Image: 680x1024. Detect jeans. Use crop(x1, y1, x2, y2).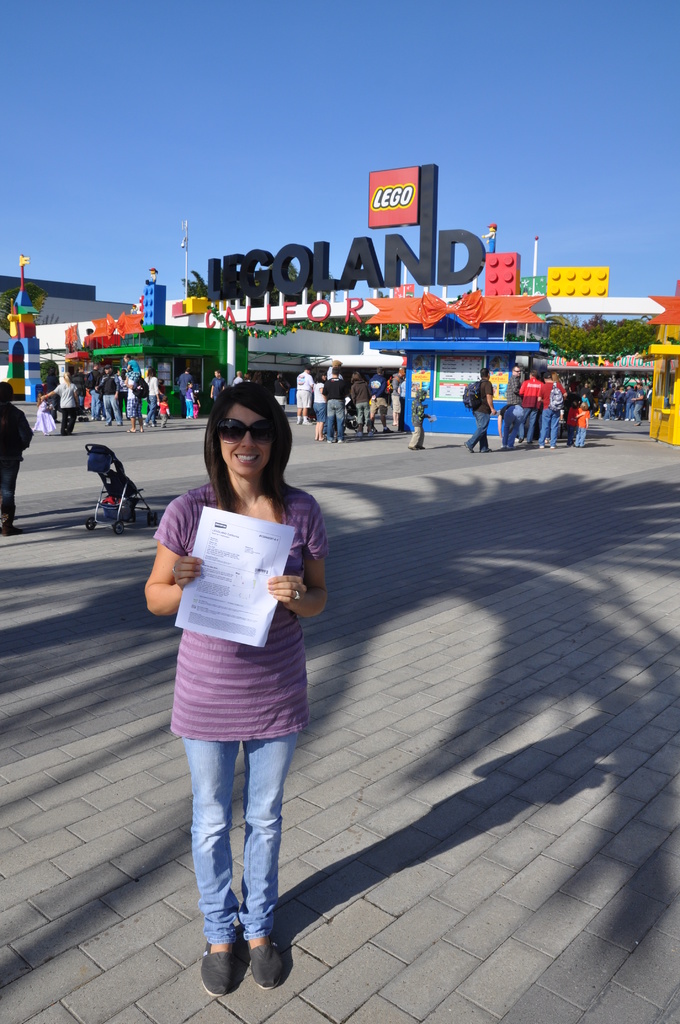
crop(138, 398, 154, 416).
